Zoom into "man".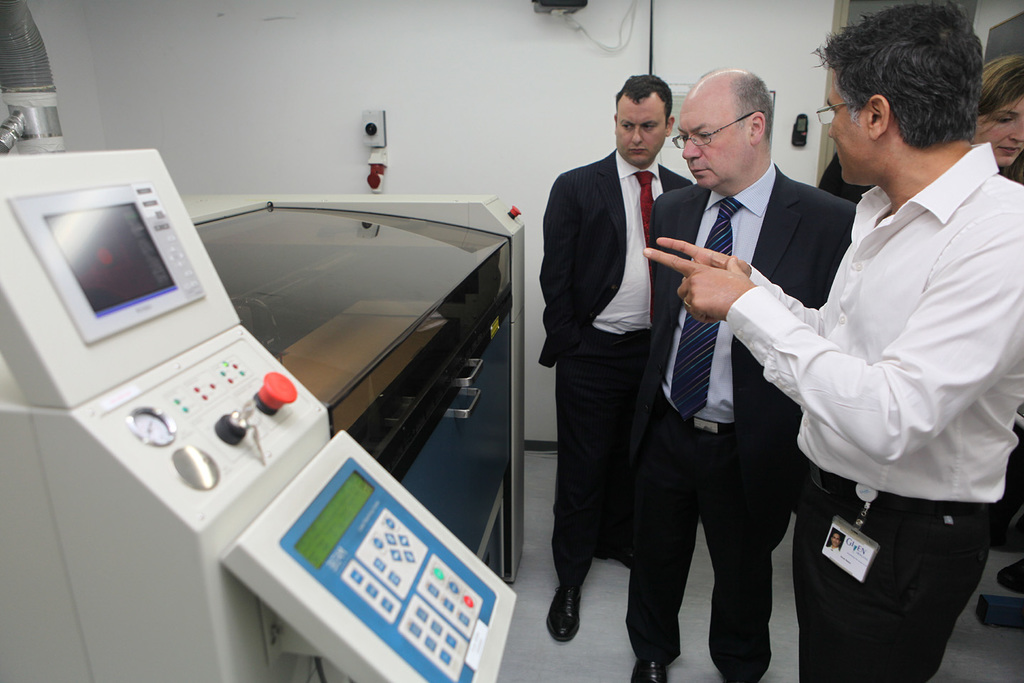
Zoom target: (left=735, top=14, right=1008, bottom=663).
